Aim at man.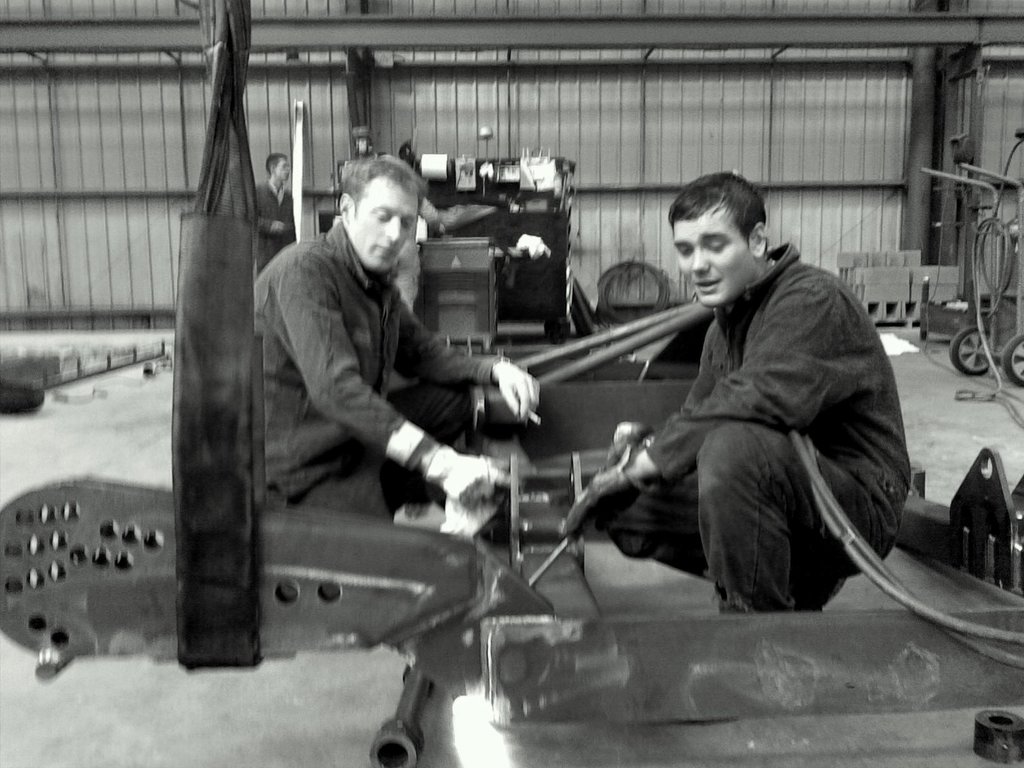
Aimed at 563, 167, 921, 609.
